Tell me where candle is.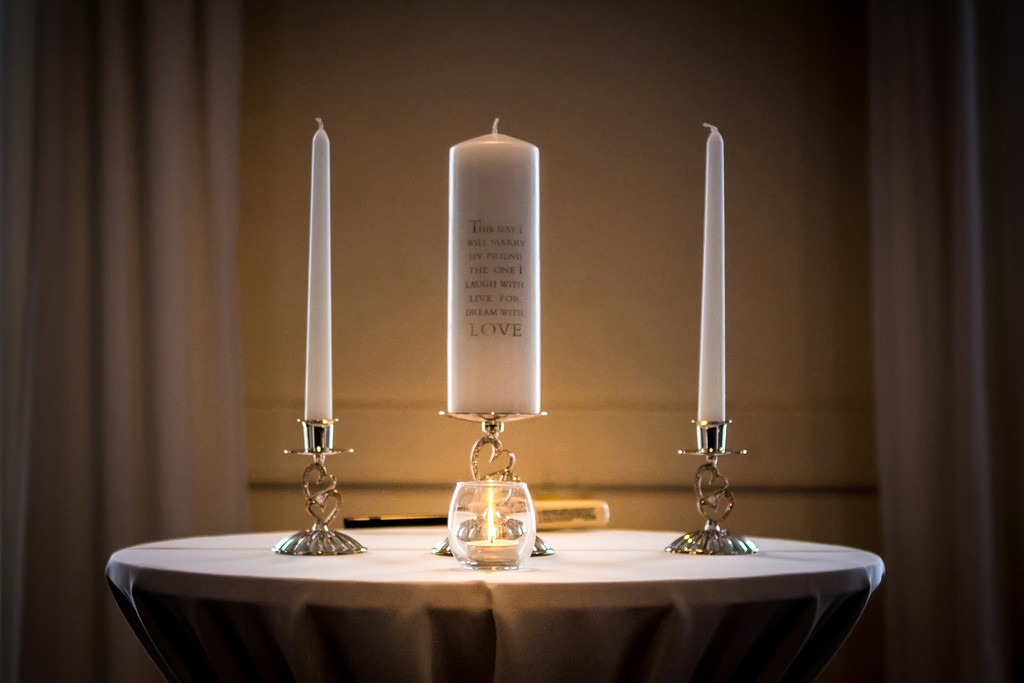
candle is at pyautogui.locateOnScreen(447, 120, 541, 410).
